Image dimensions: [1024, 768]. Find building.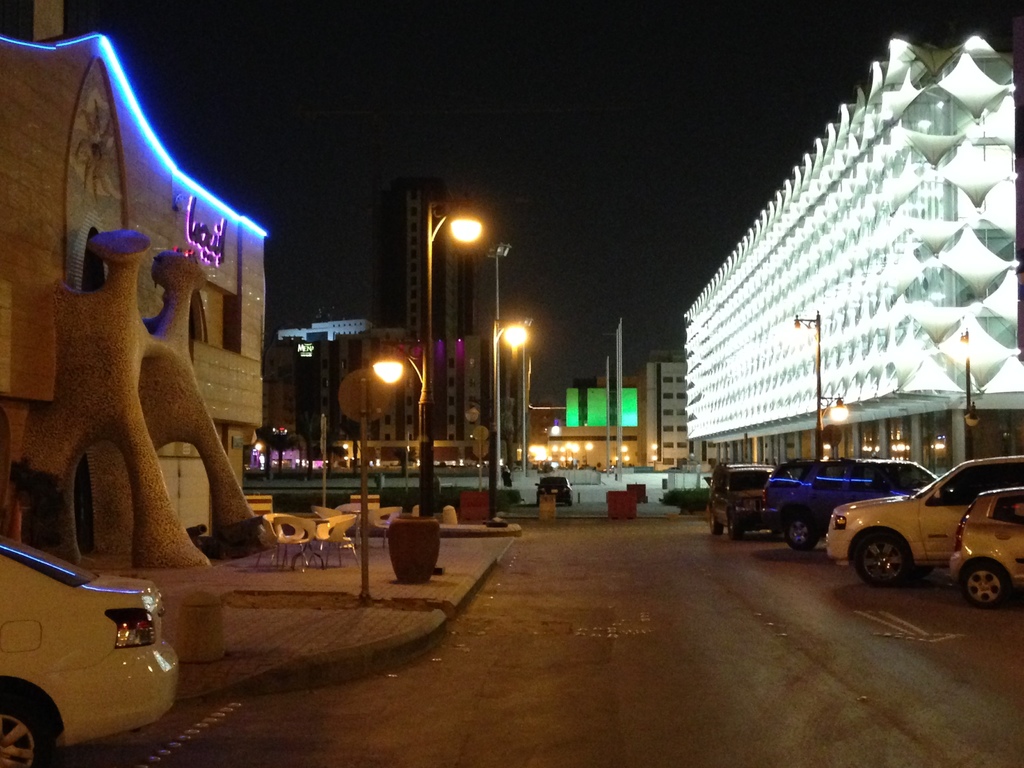
<box>0,0,265,553</box>.
